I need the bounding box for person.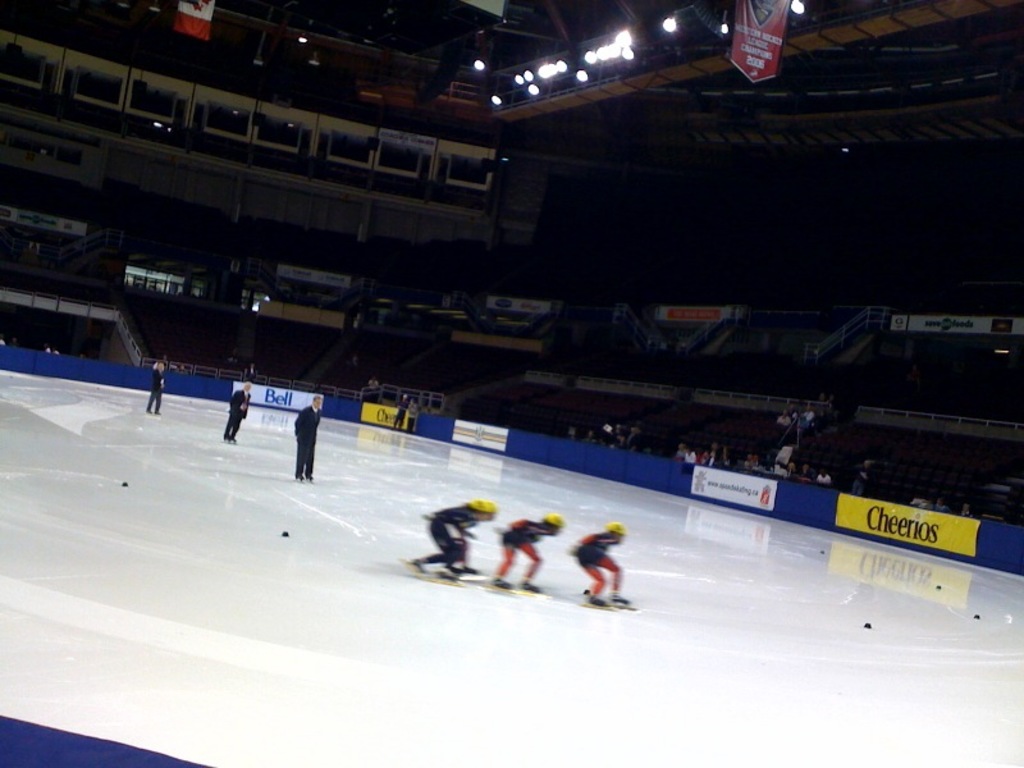
Here it is: (x1=576, y1=516, x2=636, y2=611).
